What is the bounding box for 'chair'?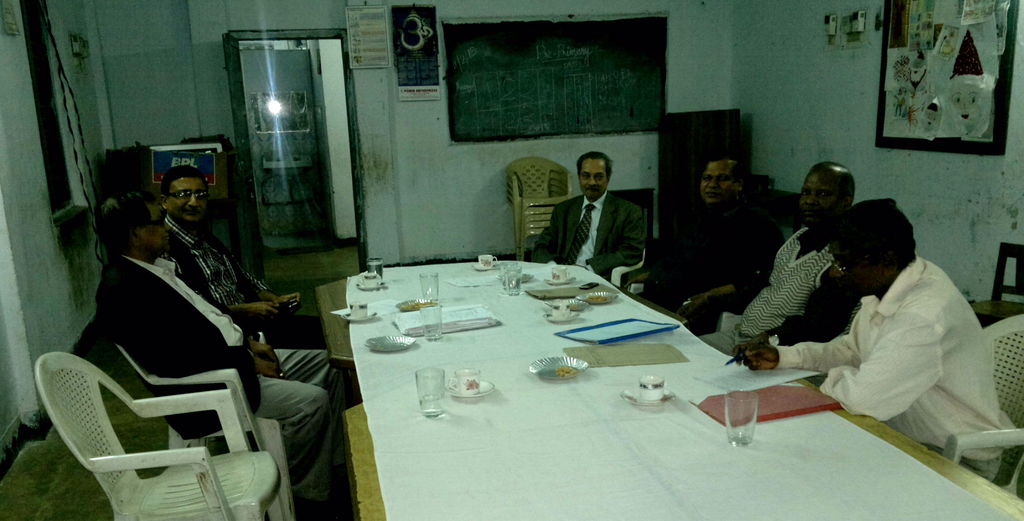
[x1=118, y1=335, x2=301, y2=520].
